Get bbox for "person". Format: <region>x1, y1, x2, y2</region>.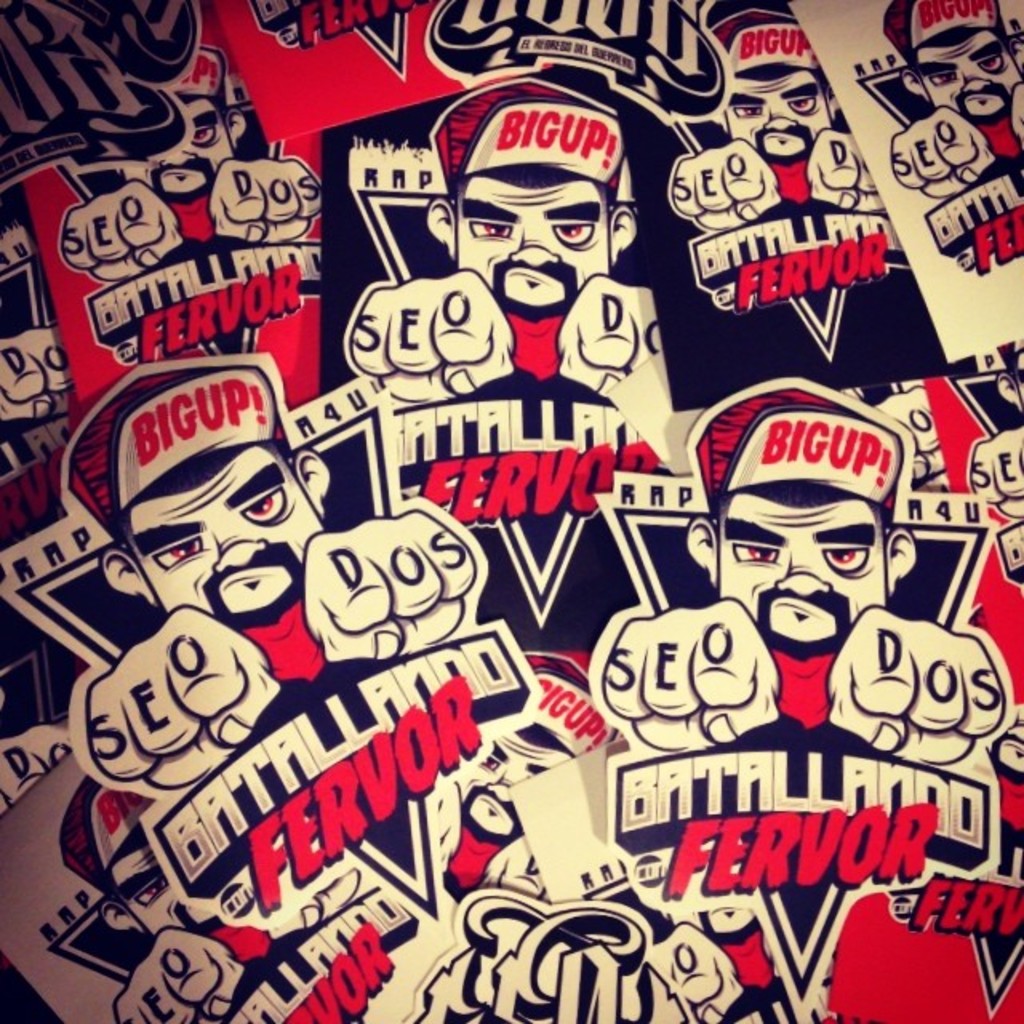
<region>354, 83, 701, 538</region>.
